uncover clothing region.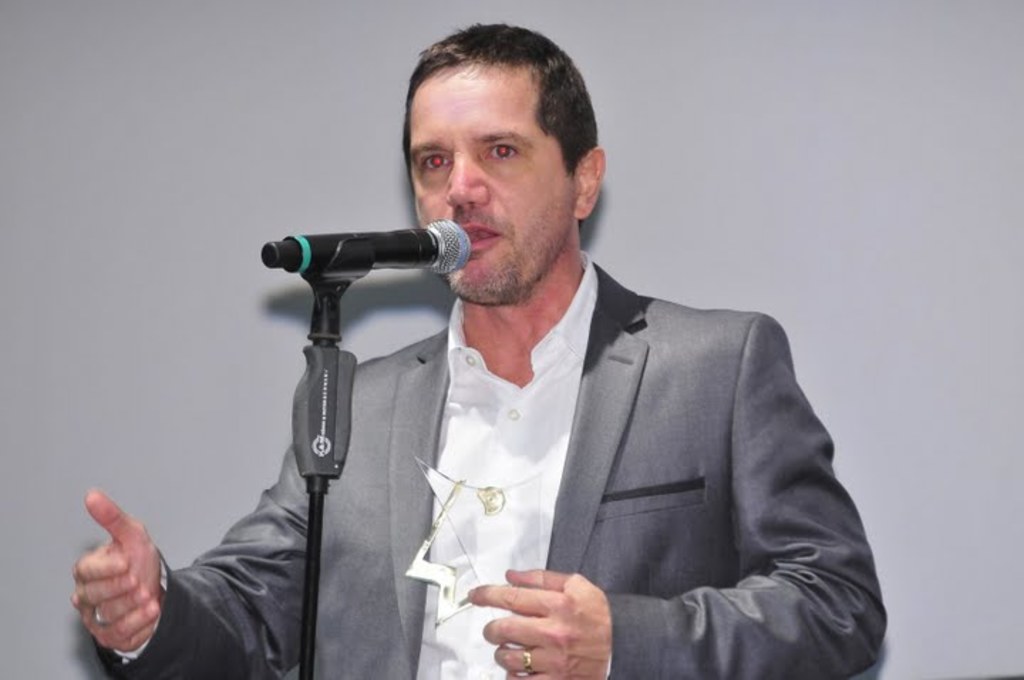
Uncovered: BBox(94, 252, 889, 679).
